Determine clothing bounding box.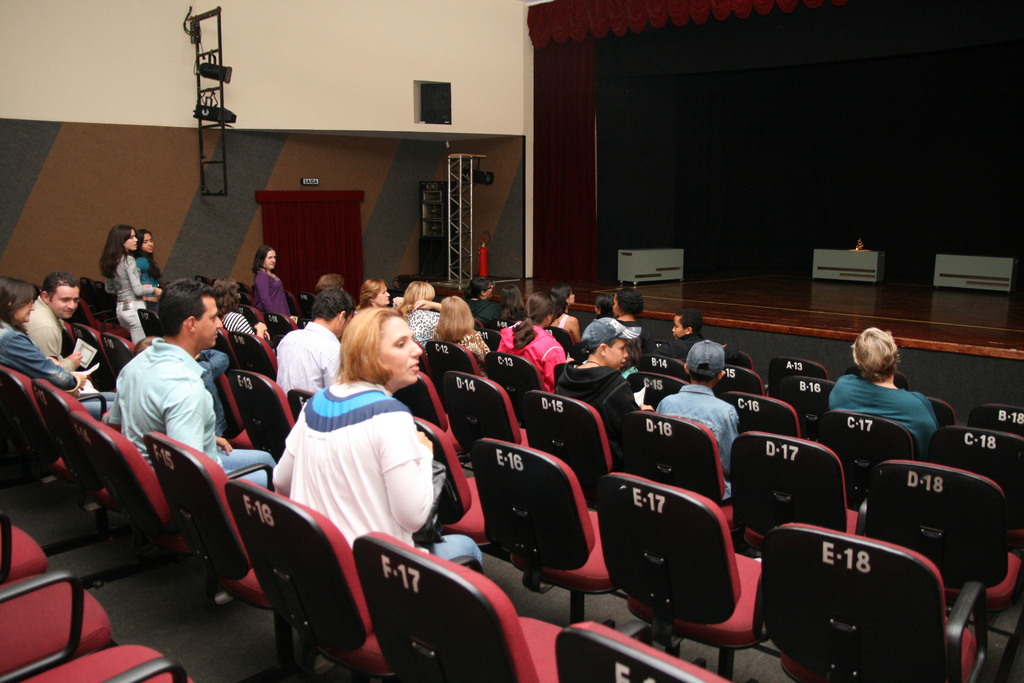
Determined: box(497, 328, 565, 392).
